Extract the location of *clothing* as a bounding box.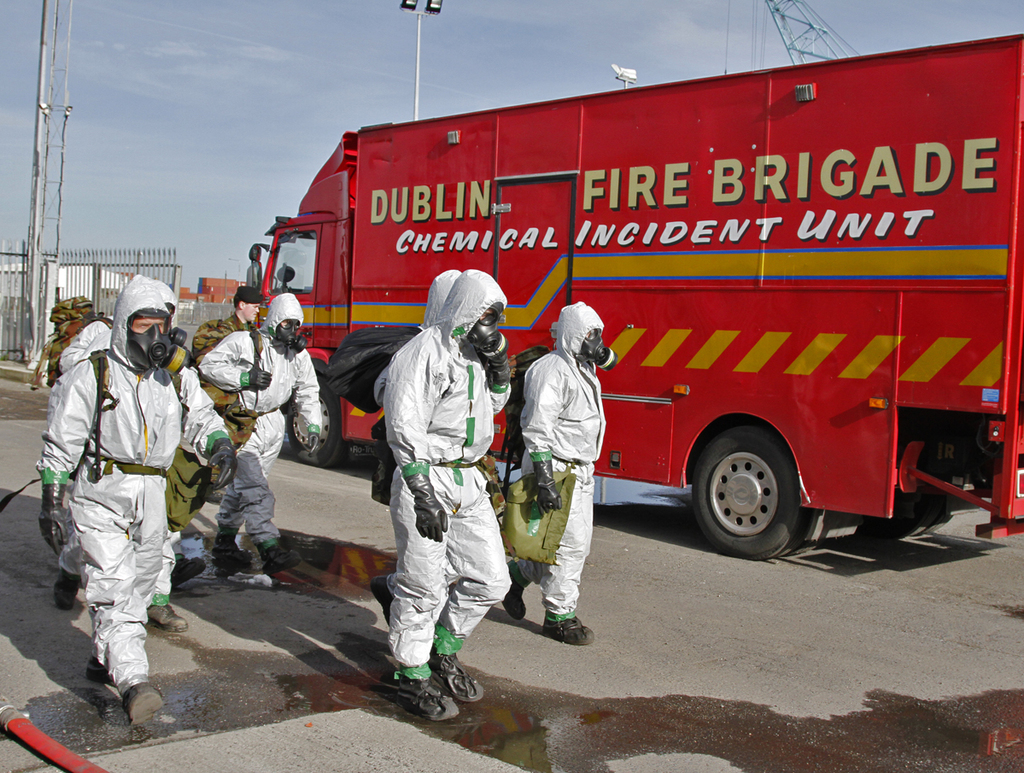
52,319,173,603.
